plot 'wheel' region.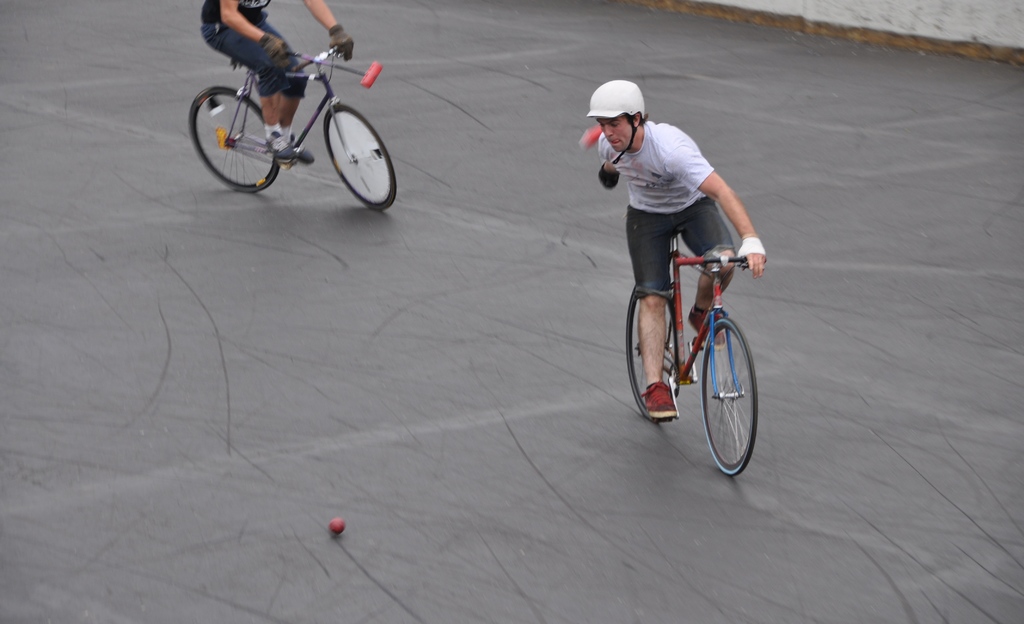
Plotted at [left=624, top=289, right=678, bottom=426].
